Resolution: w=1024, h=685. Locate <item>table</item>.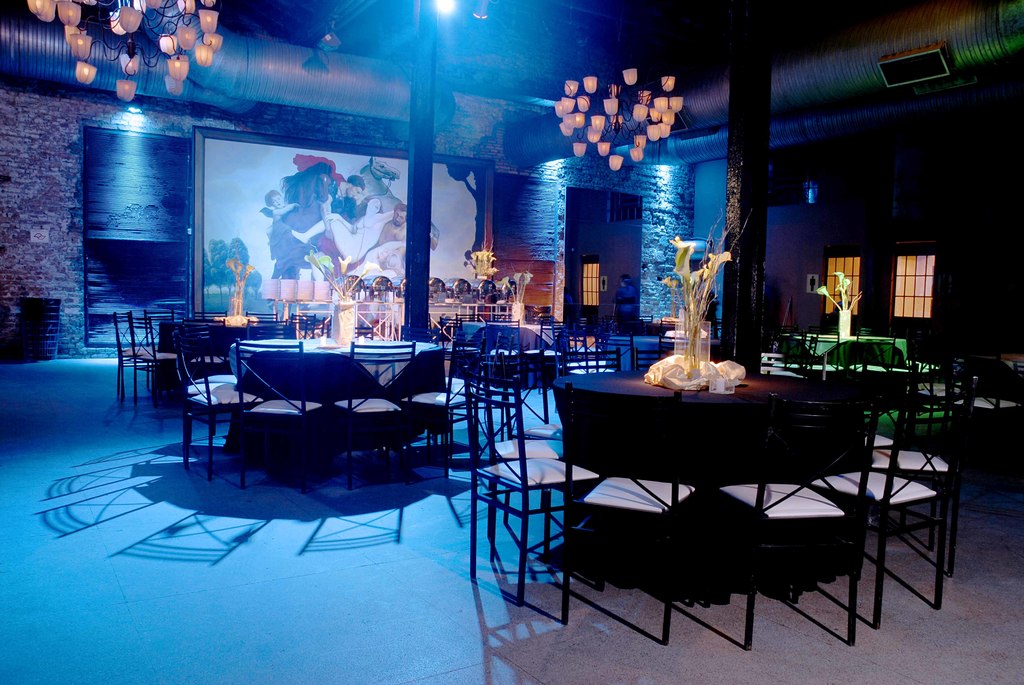
{"left": 554, "top": 354, "right": 929, "bottom": 617}.
